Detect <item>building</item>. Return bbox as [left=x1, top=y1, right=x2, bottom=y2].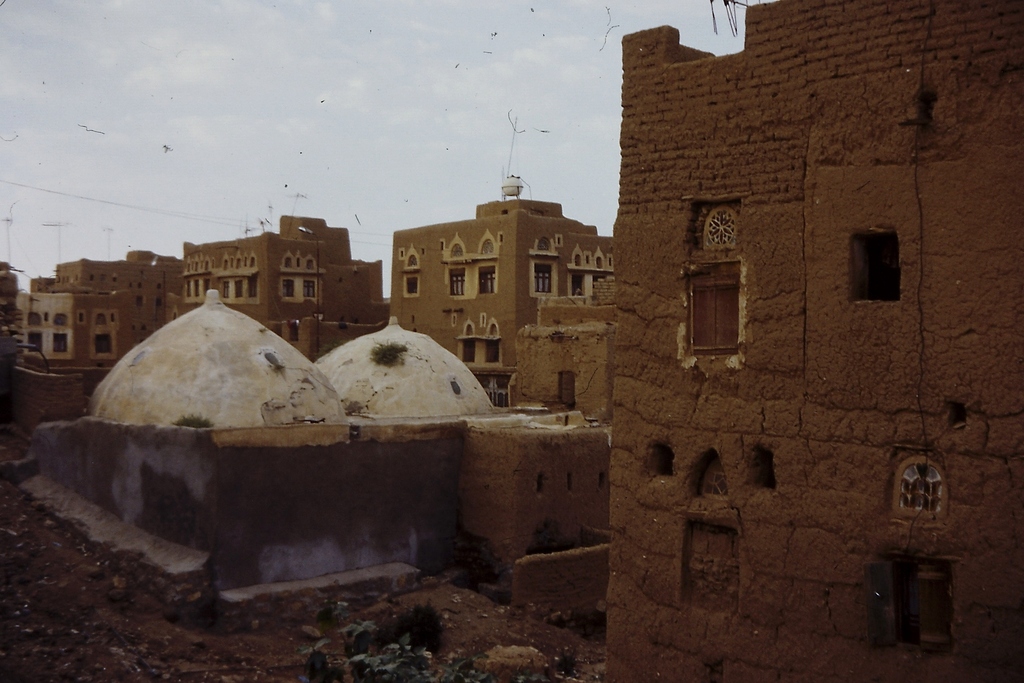
[left=391, top=183, right=614, bottom=409].
